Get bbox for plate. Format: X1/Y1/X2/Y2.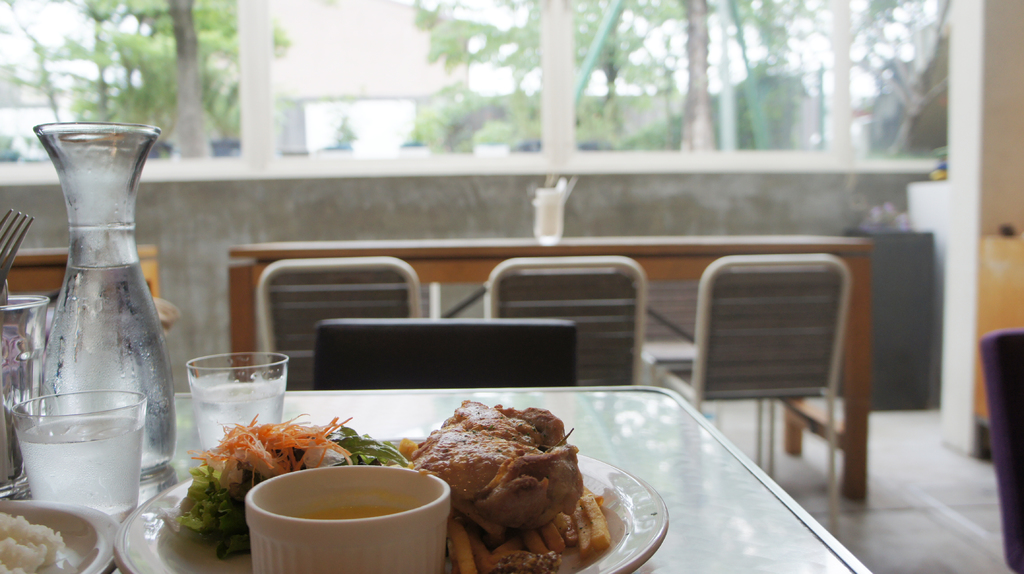
111/436/668/573.
